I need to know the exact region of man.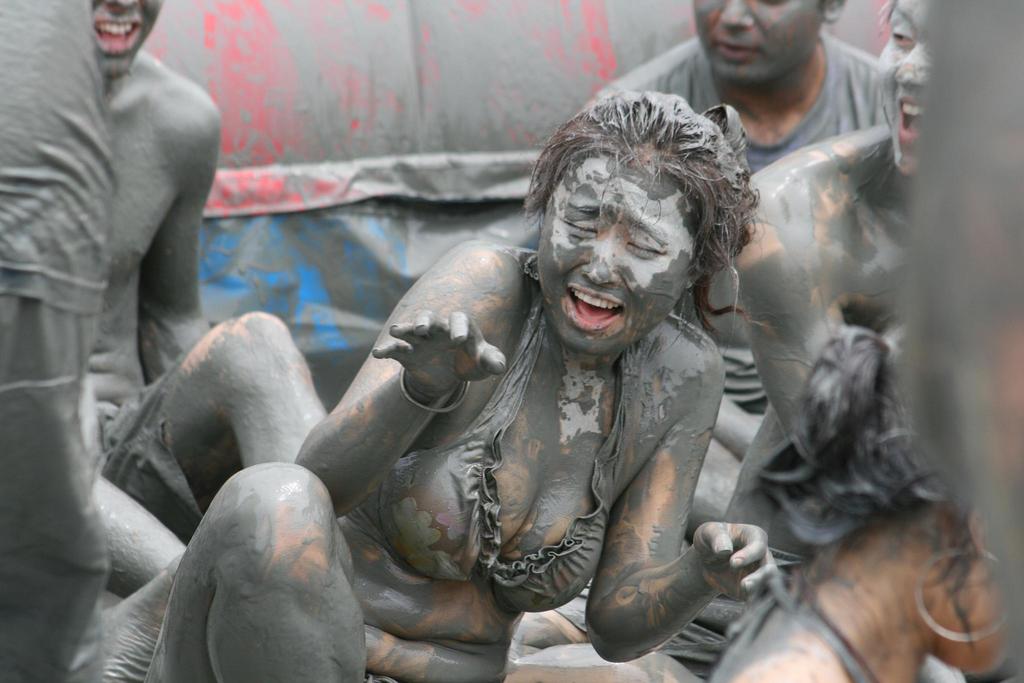
Region: (left=600, top=0, right=886, bottom=515).
